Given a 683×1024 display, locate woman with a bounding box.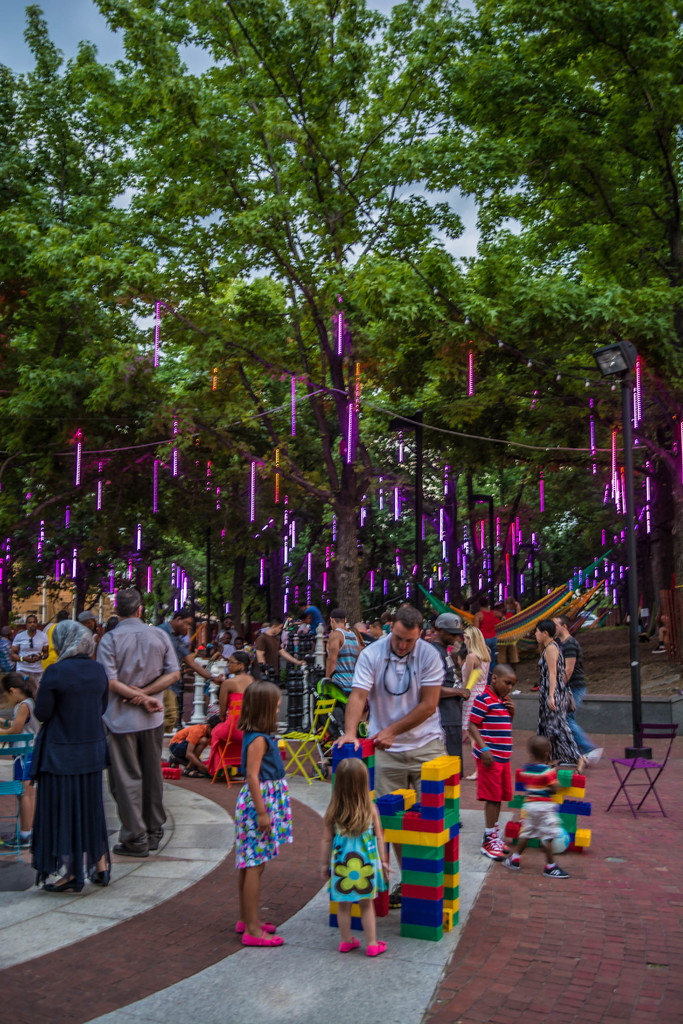
Located: 465:623:491:782.
